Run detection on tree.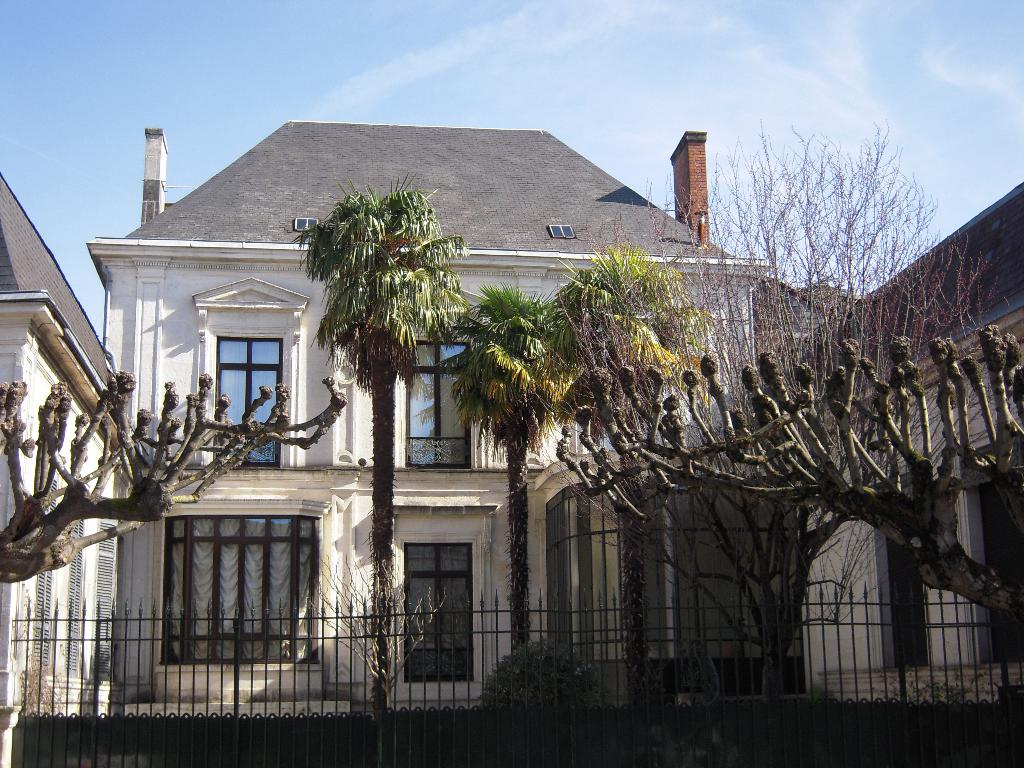
Result: x1=561 y1=323 x2=1023 y2=653.
